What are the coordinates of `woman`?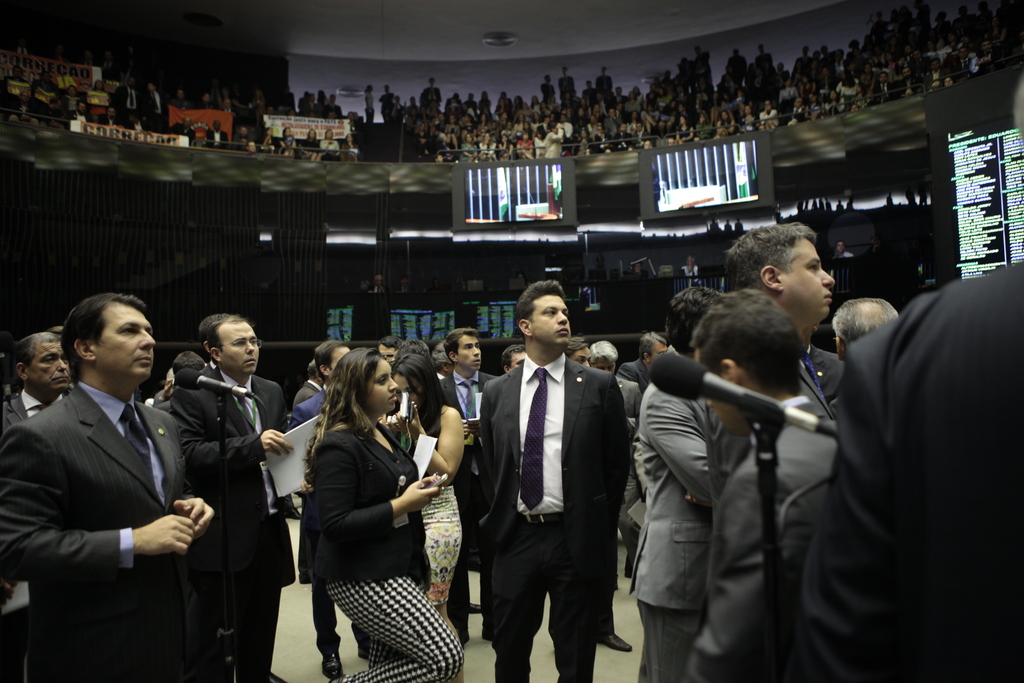
pyautogui.locateOnScreen(171, 87, 190, 109).
